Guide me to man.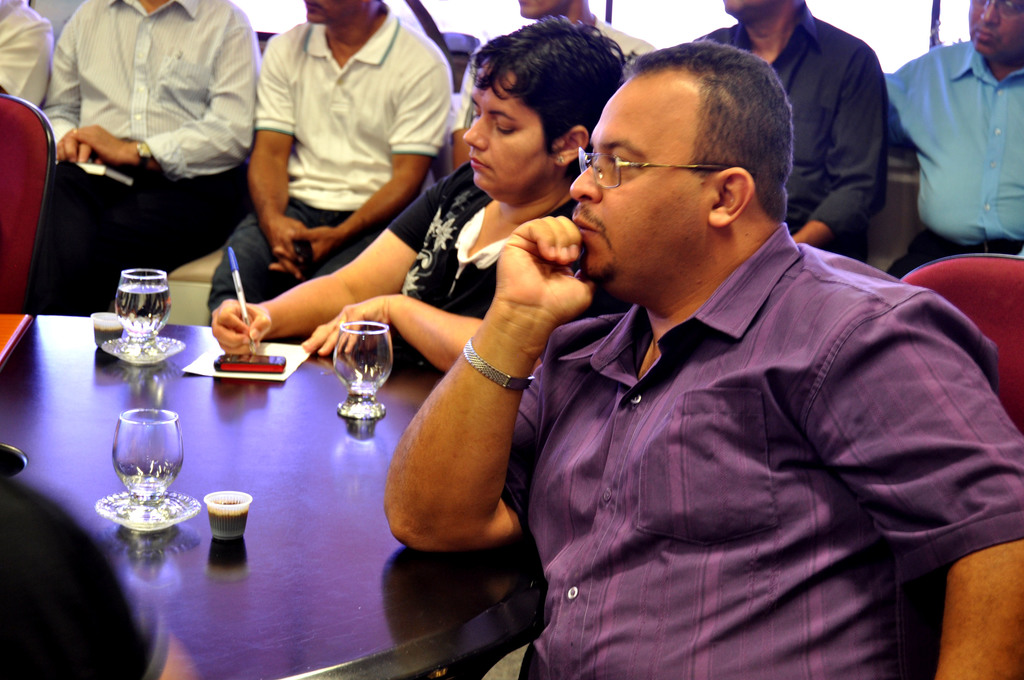
Guidance: [448,0,658,136].
